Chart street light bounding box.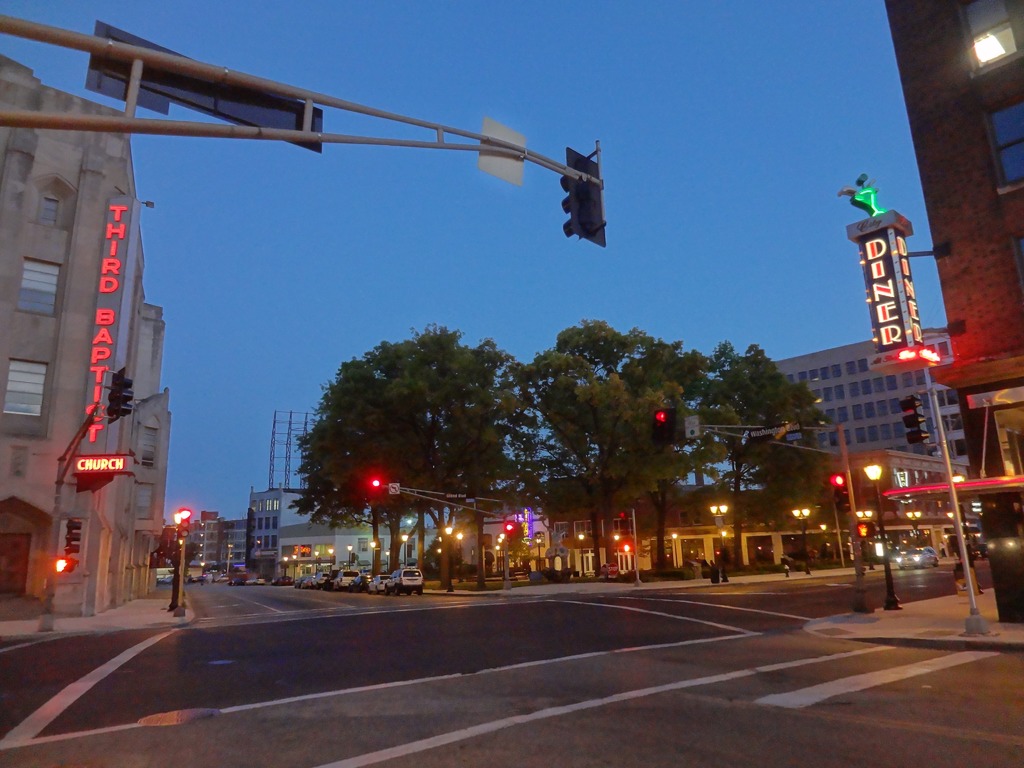
Charted: 707 495 732 588.
